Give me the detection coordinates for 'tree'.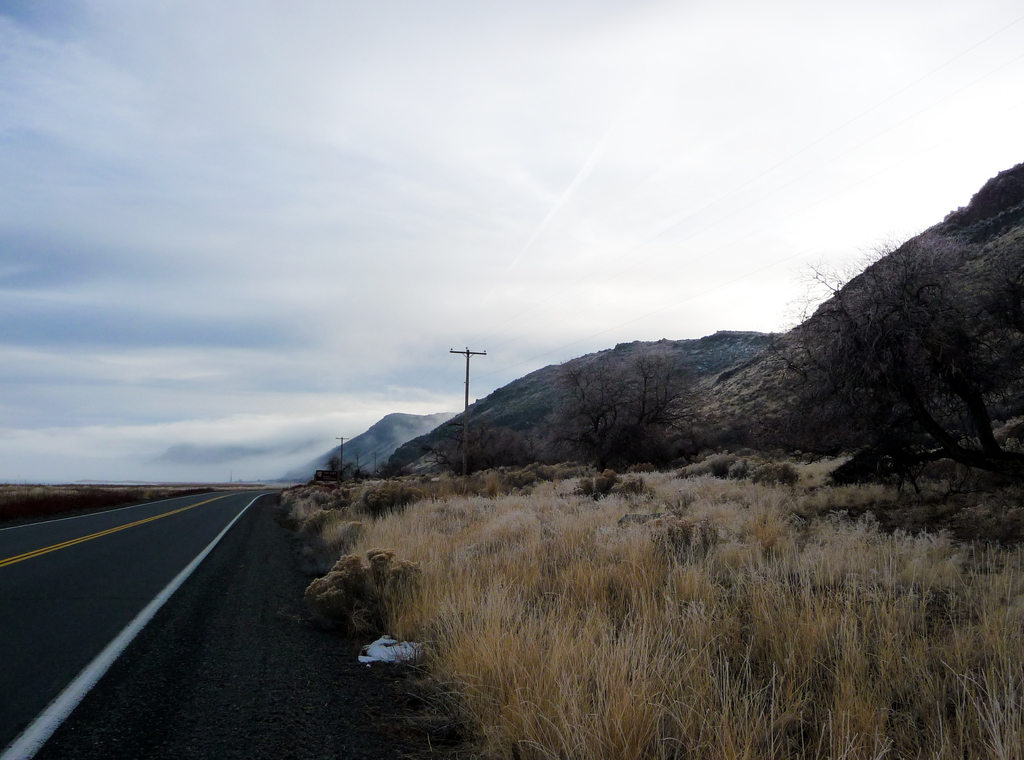
(x1=787, y1=184, x2=1010, y2=479).
